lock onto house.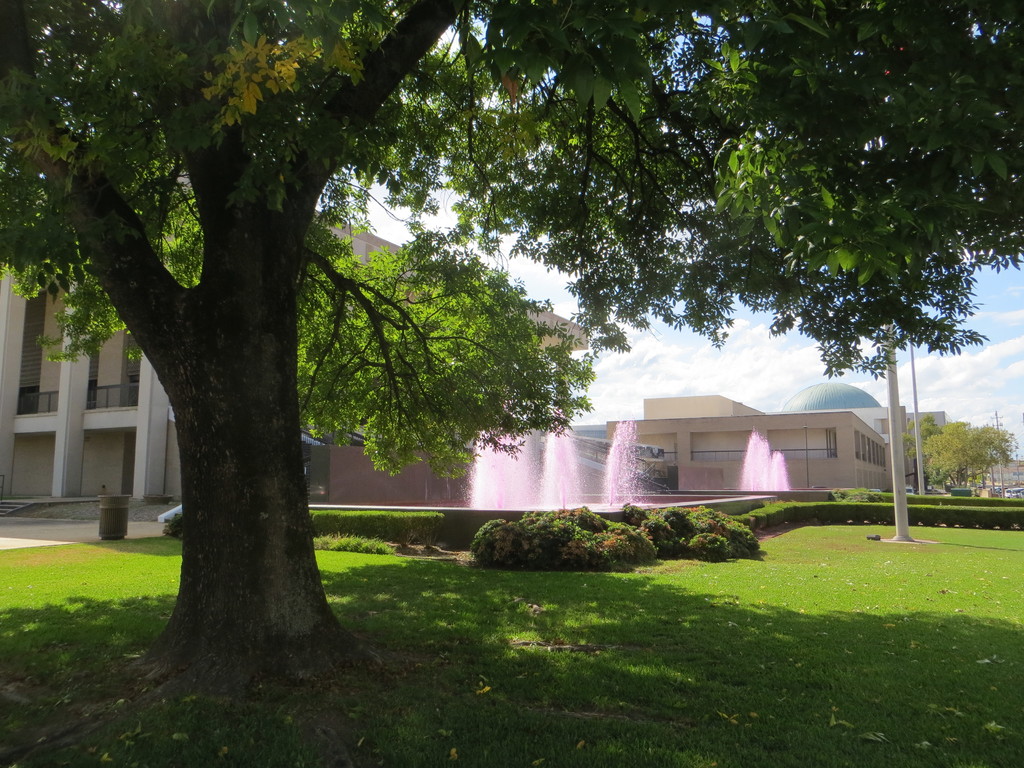
Locked: region(1, 170, 588, 506).
